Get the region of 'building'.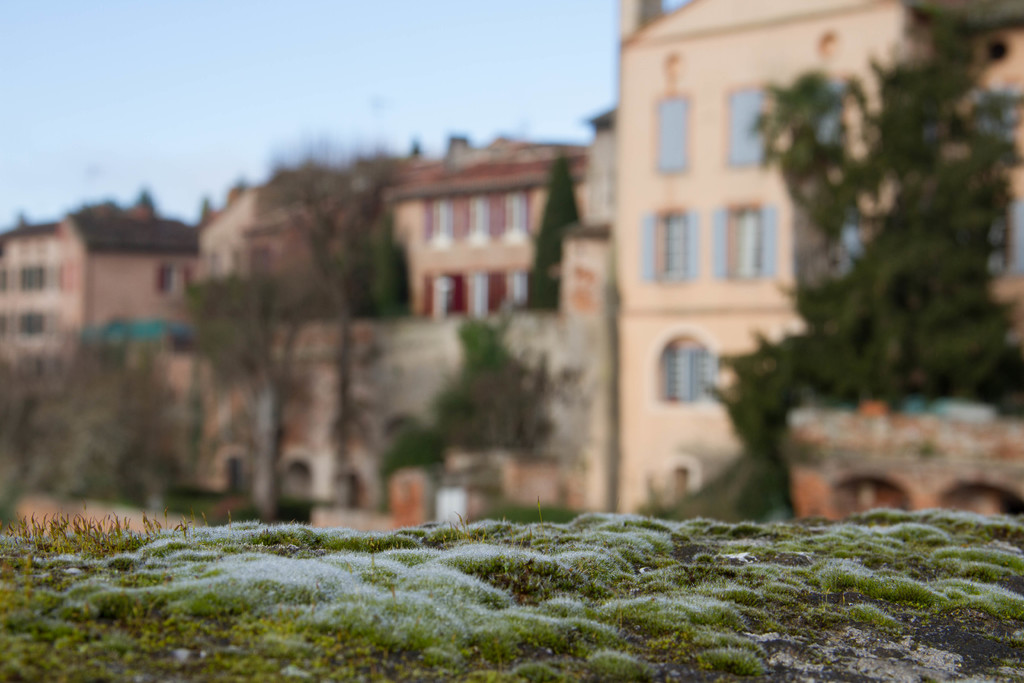
crop(615, 0, 1023, 514).
